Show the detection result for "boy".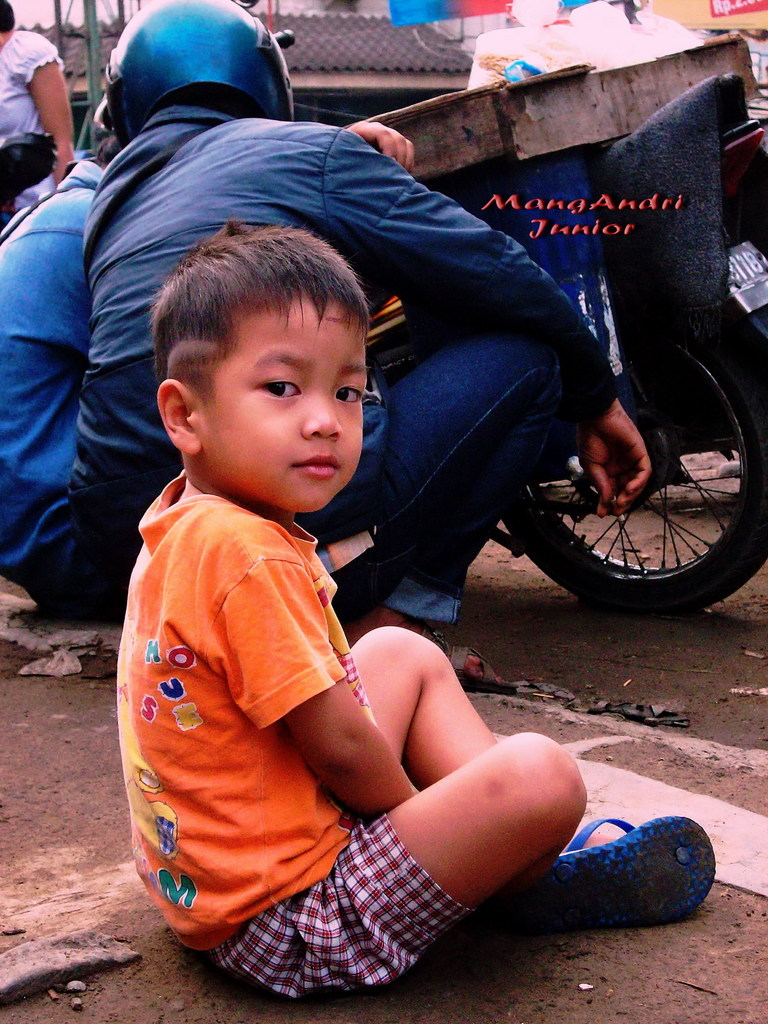
{"left": 109, "top": 219, "right": 711, "bottom": 1006}.
